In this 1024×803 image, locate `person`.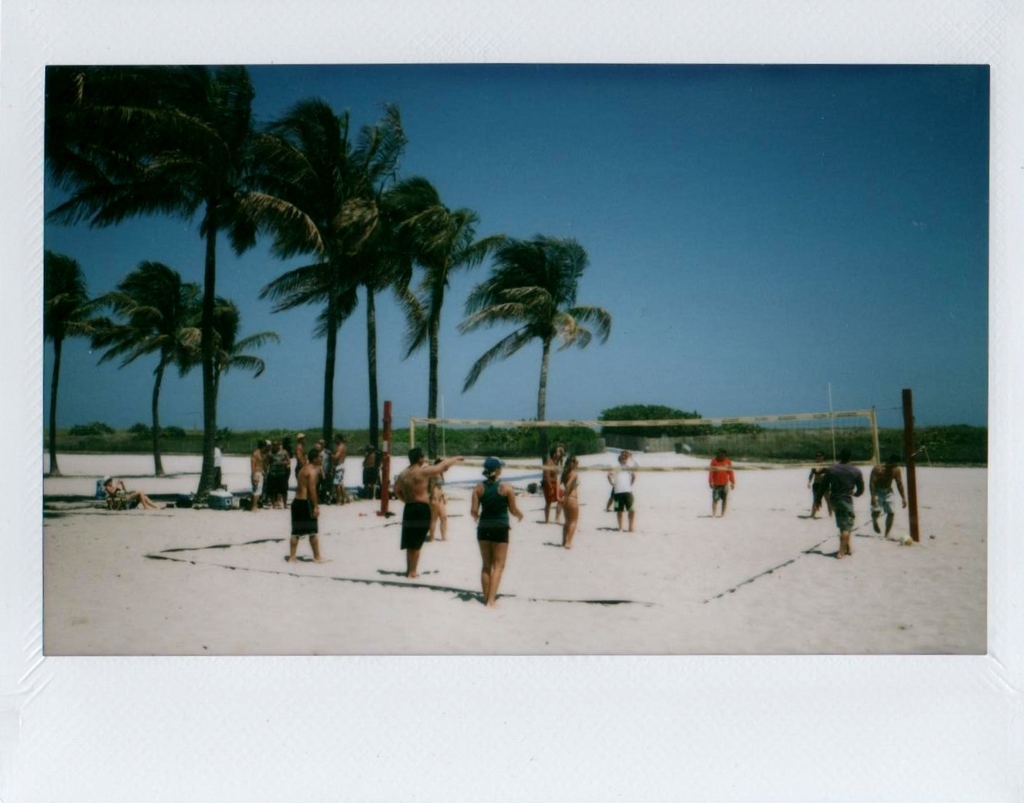
Bounding box: detection(339, 439, 347, 509).
